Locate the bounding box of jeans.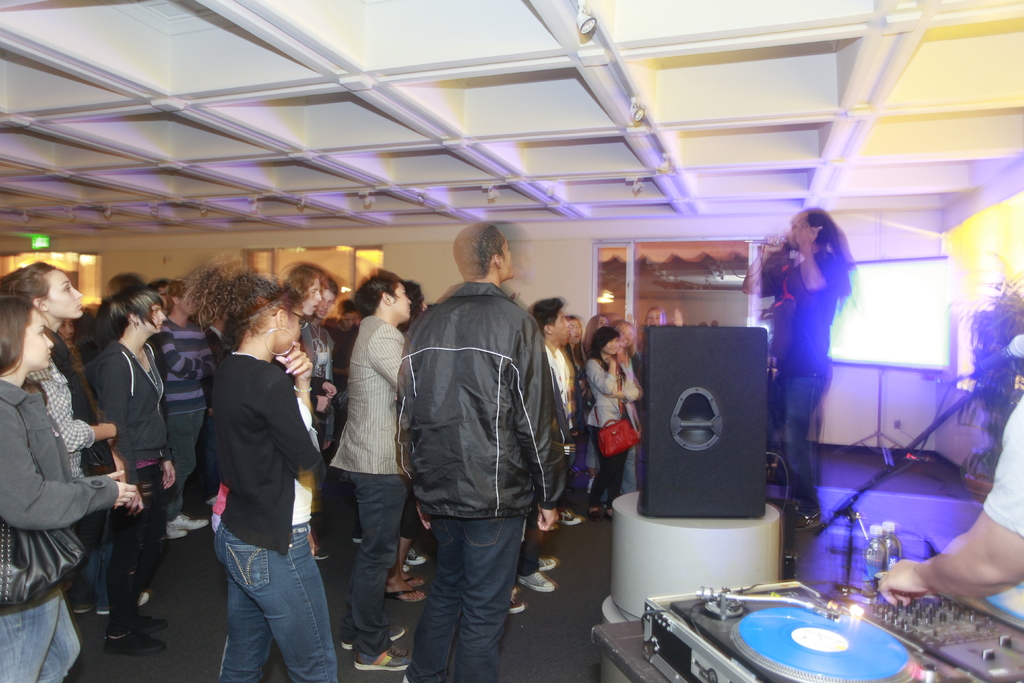
Bounding box: {"left": 111, "top": 461, "right": 163, "bottom": 634}.
